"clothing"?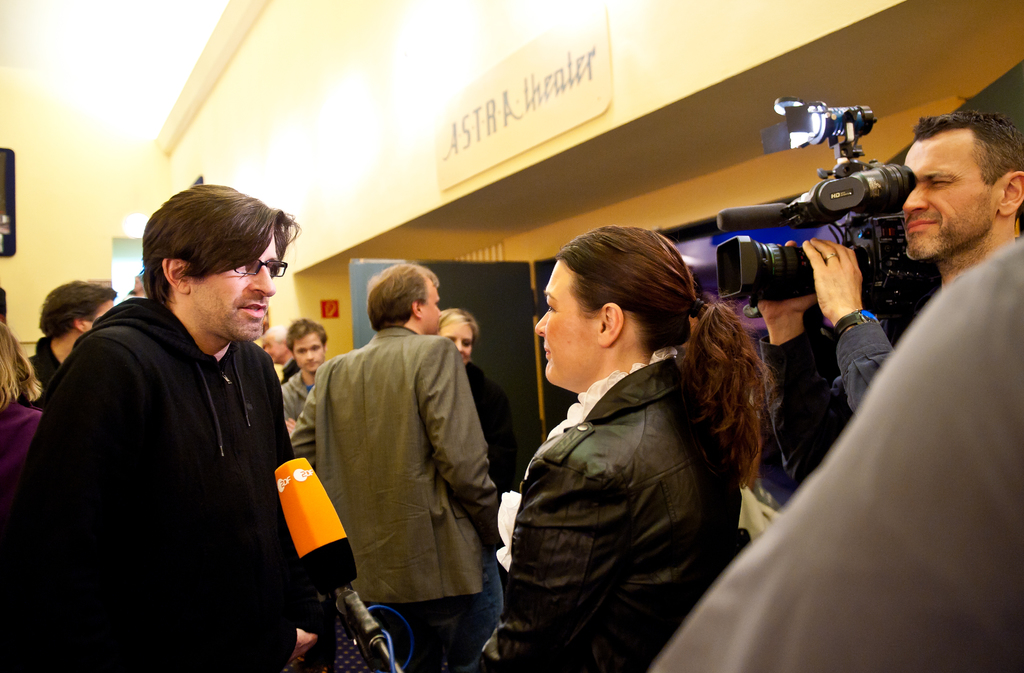
[x1=294, y1=318, x2=505, y2=672]
